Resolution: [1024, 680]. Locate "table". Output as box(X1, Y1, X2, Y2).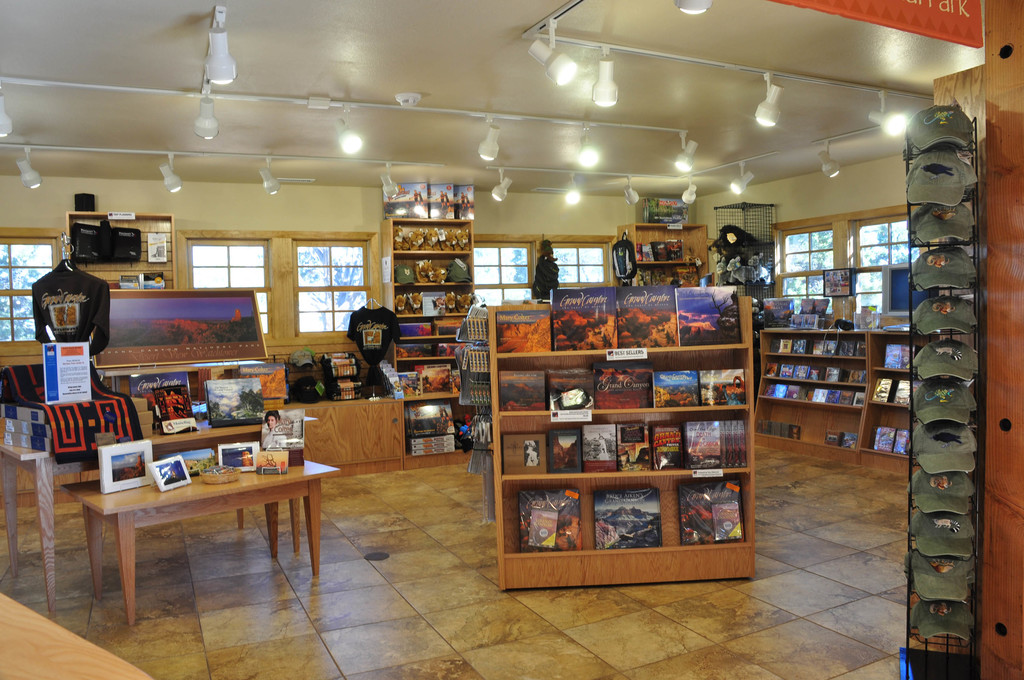
box(0, 587, 157, 679).
